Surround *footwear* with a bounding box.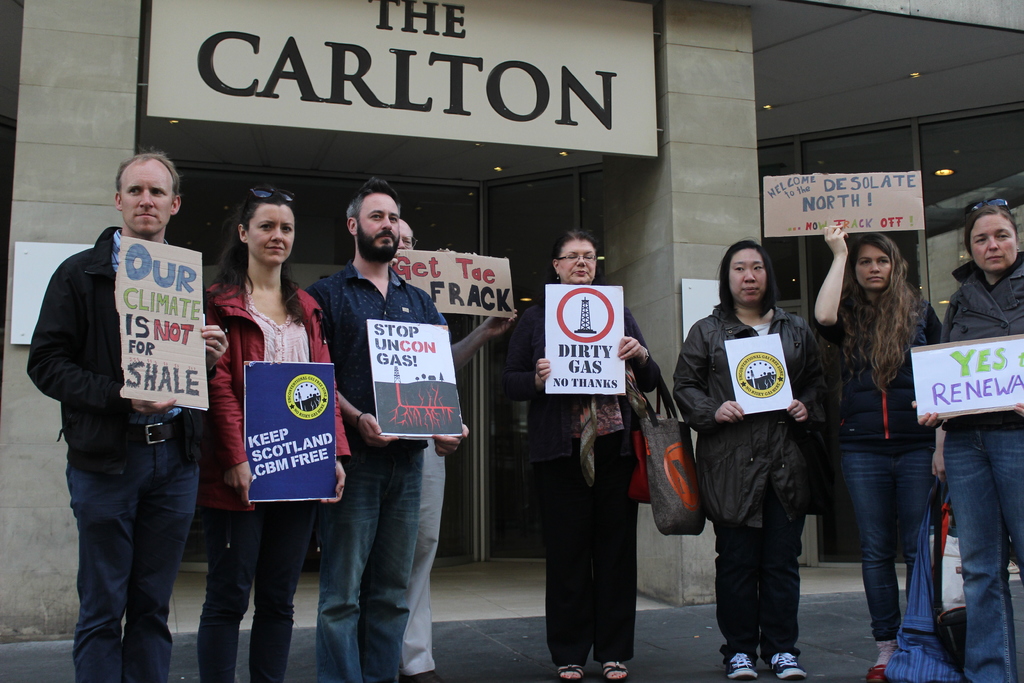
(left=604, top=660, right=628, bottom=682).
